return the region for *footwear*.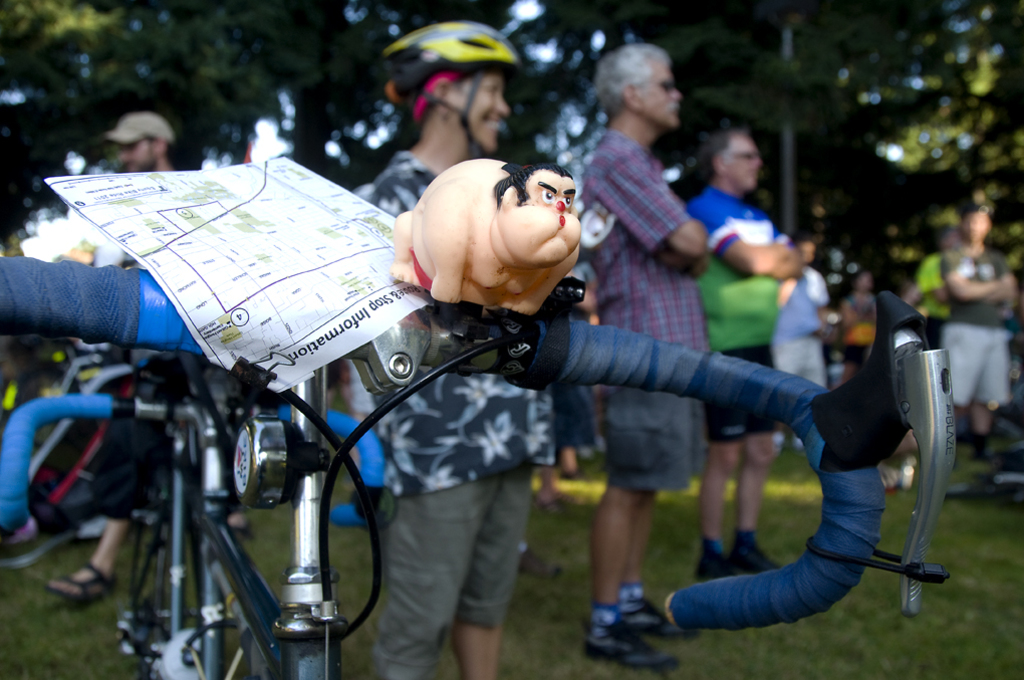
{"x1": 614, "y1": 597, "x2": 688, "y2": 634}.
